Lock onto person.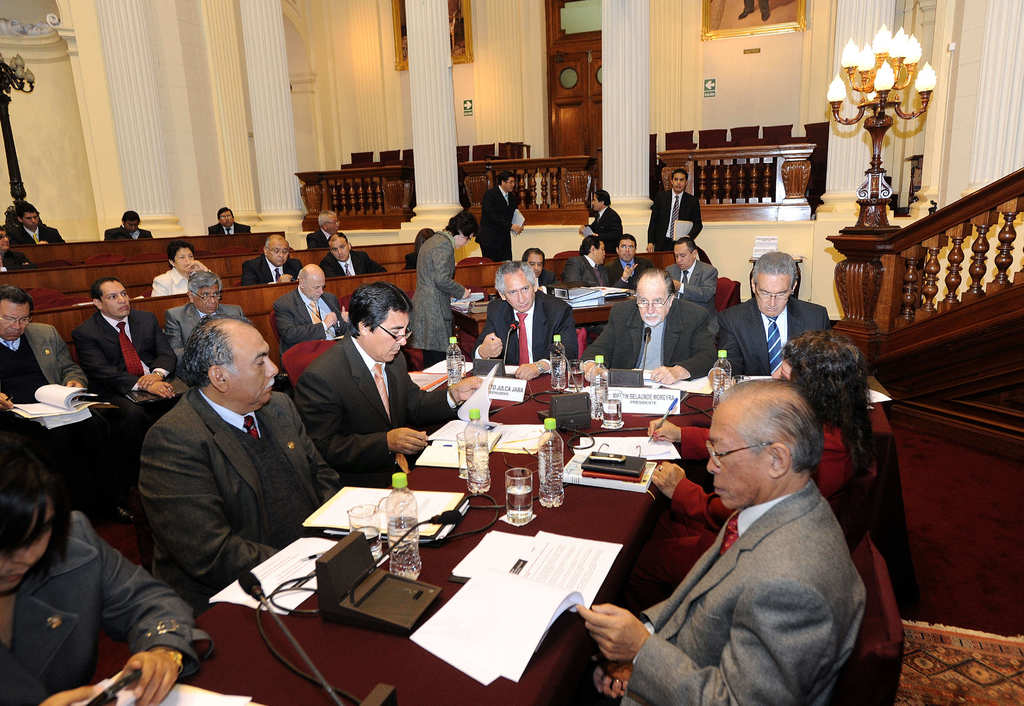
Locked: box=[658, 242, 708, 305].
